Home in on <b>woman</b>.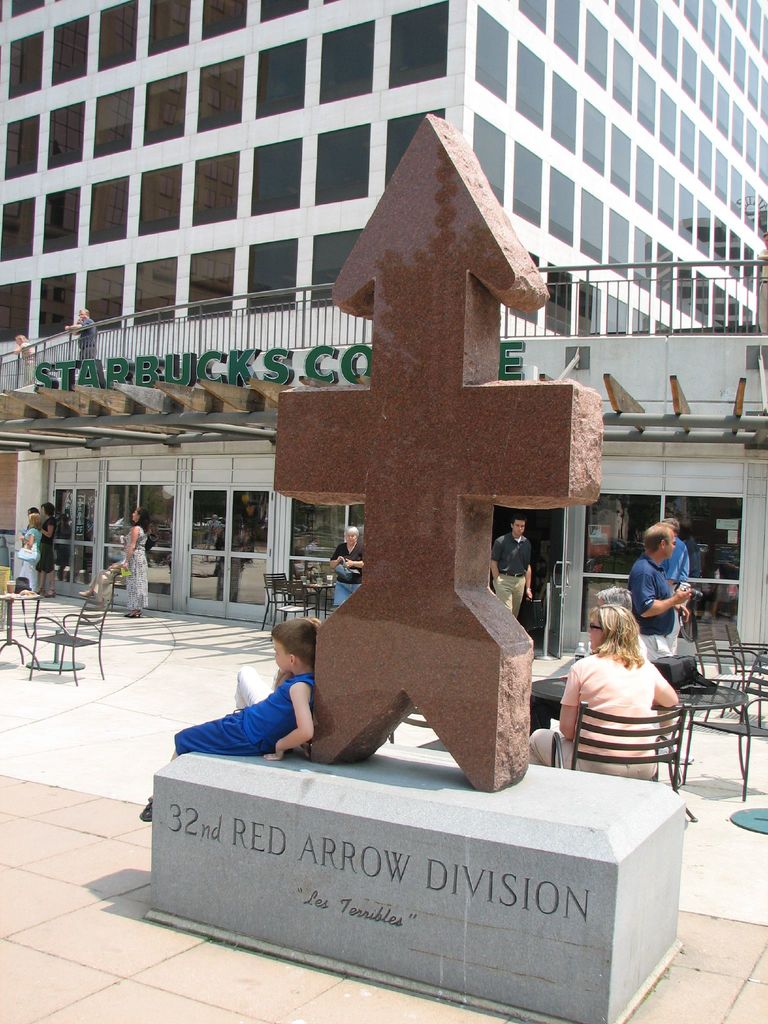
Homed in at (x1=559, y1=586, x2=697, y2=785).
